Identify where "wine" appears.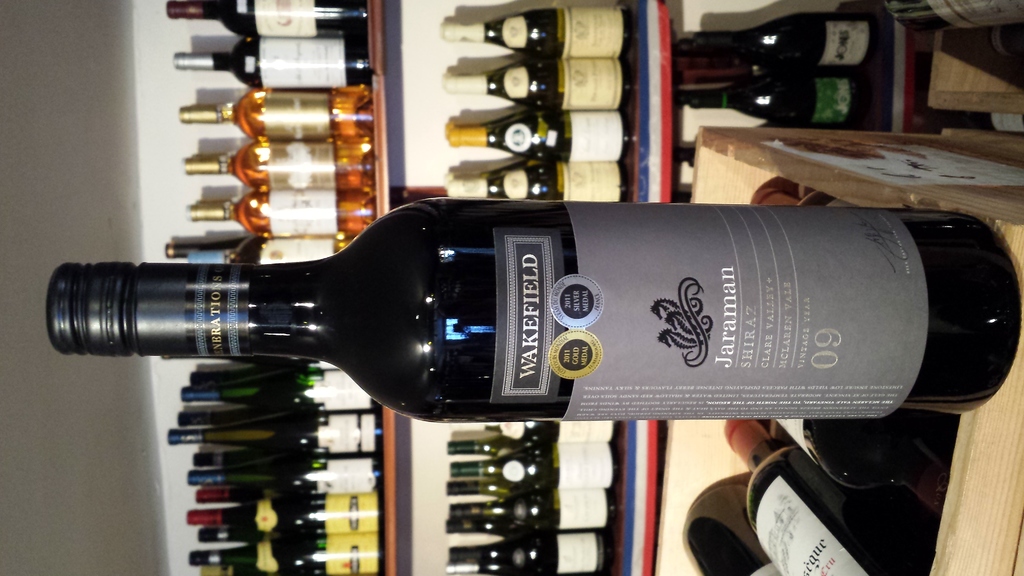
Appears at {"x1": 169, "y1": 352, "x2": 319, "y2": 365}.
